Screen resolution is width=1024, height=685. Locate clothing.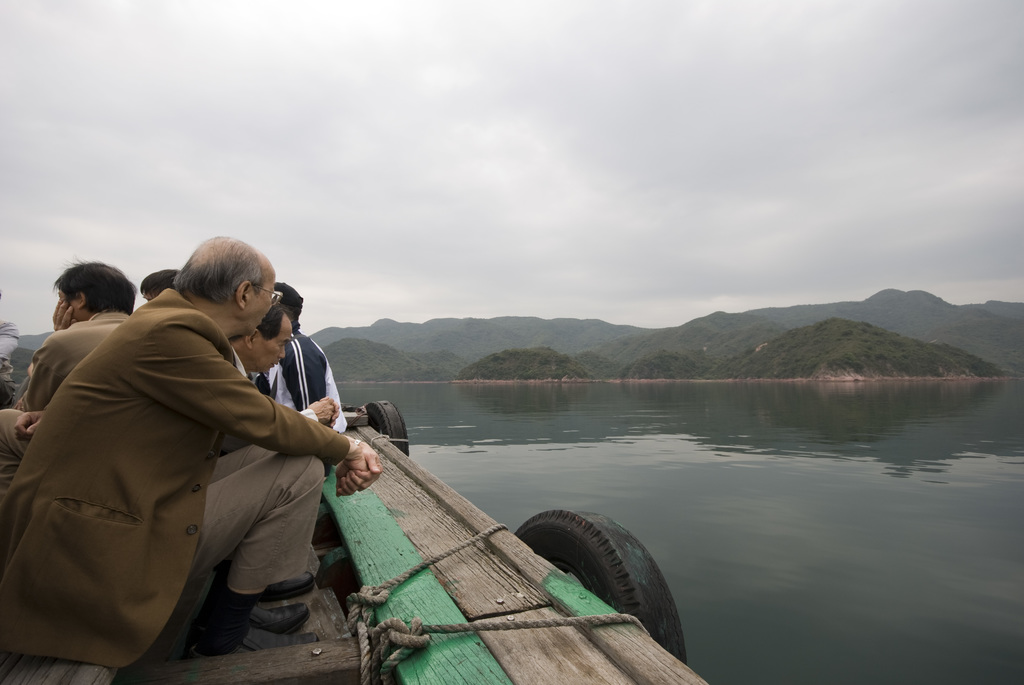
0,310,137,467.
